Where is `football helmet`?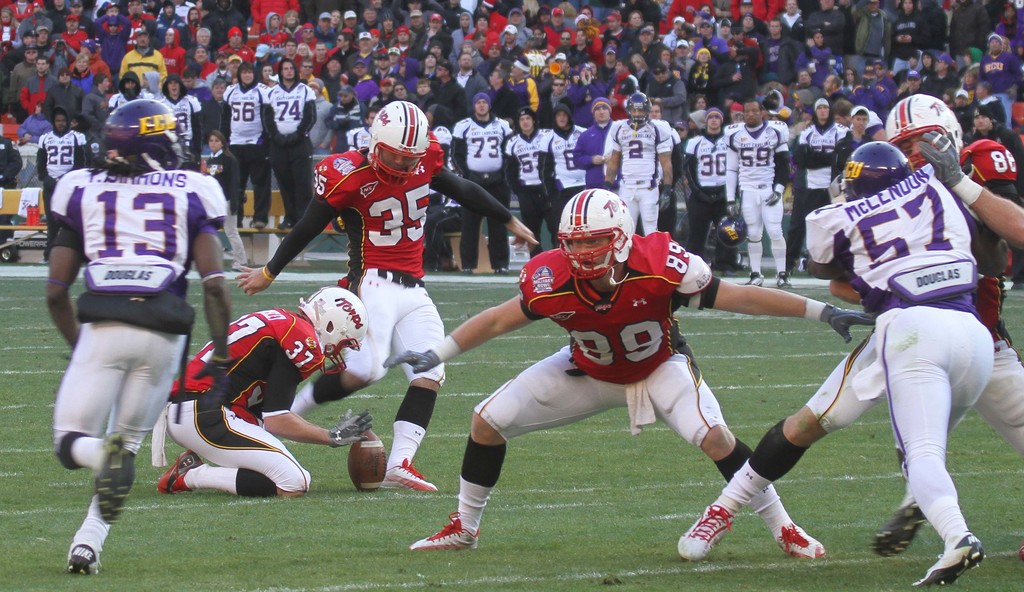
[101, 102, 181, 163].
